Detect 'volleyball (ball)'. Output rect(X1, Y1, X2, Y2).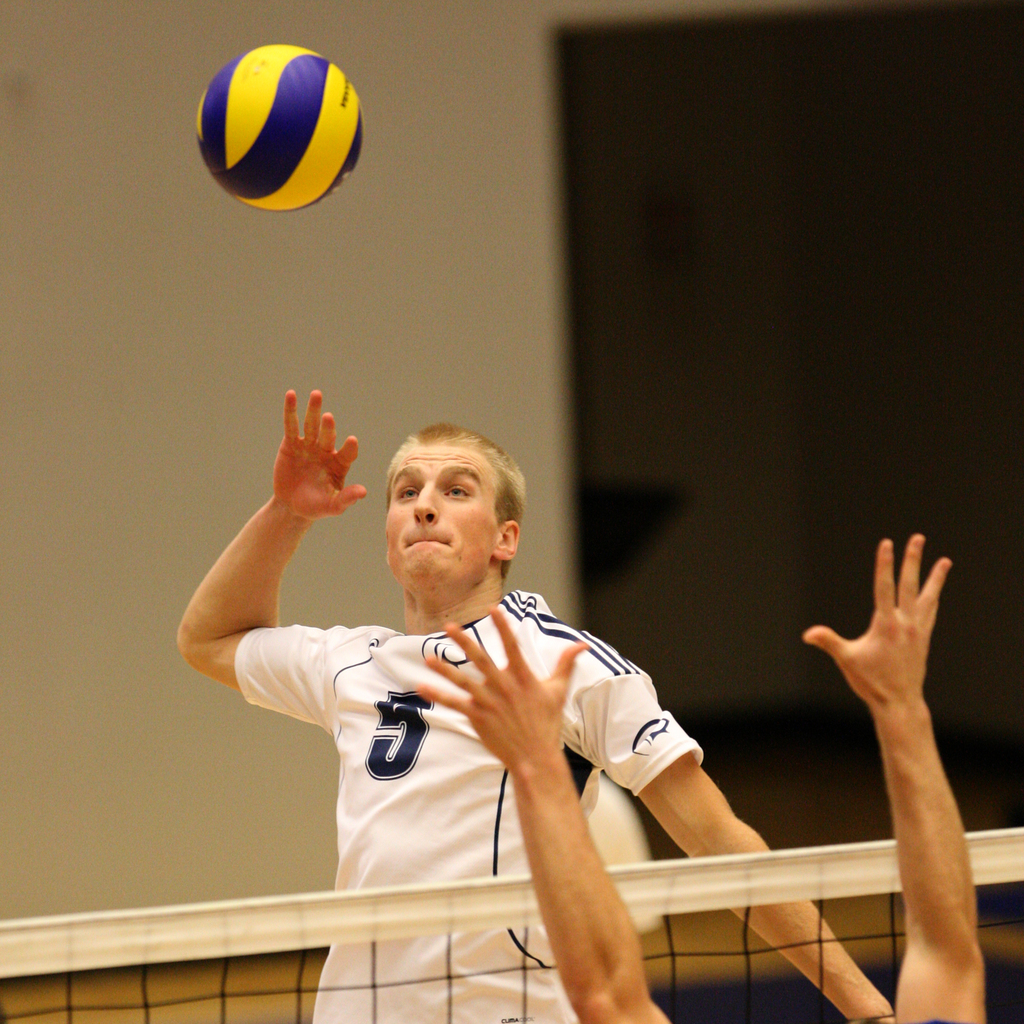
rect(193, 39, 364, 214).
